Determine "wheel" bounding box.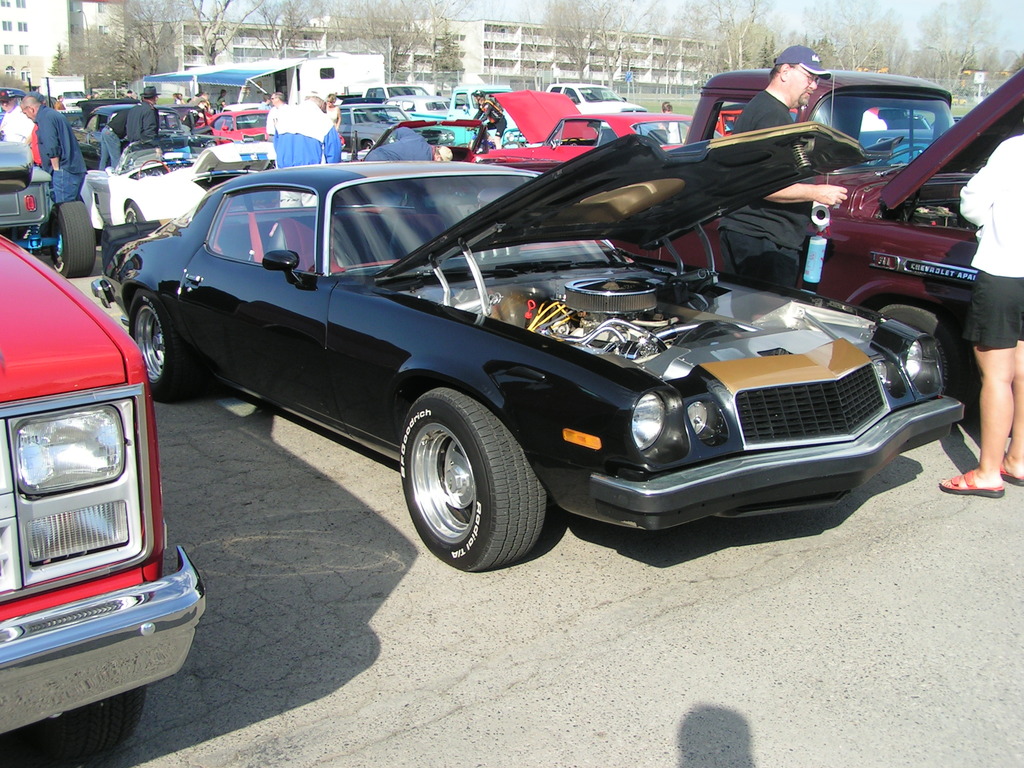
Determined: l=393, t=395, r=540, b=568.
